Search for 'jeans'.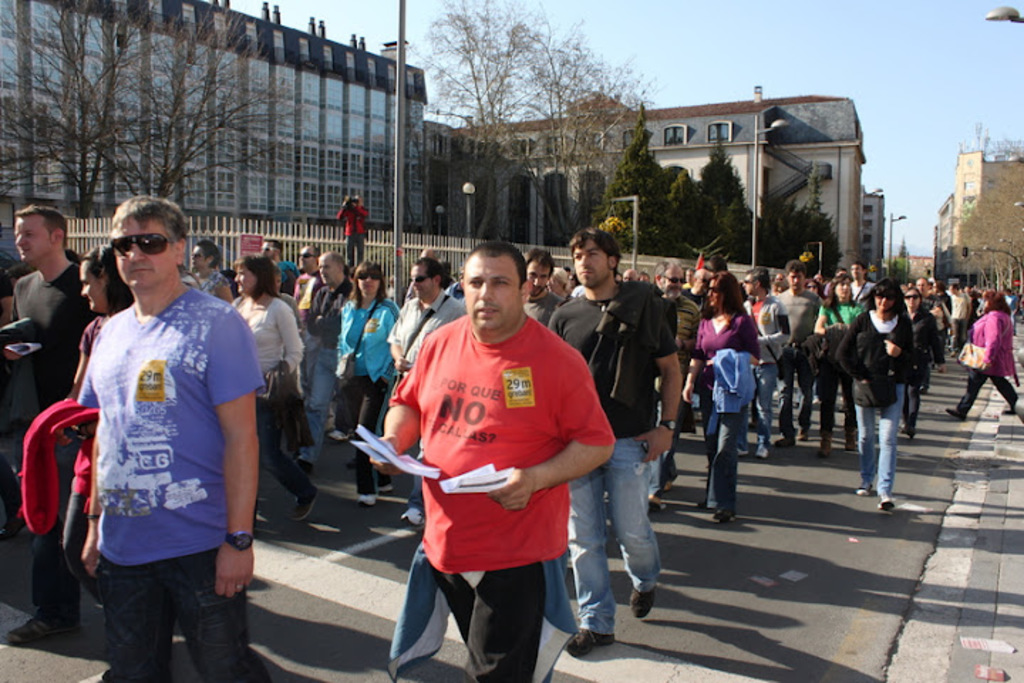
Found at select_region(405, 478, 424, 511).
